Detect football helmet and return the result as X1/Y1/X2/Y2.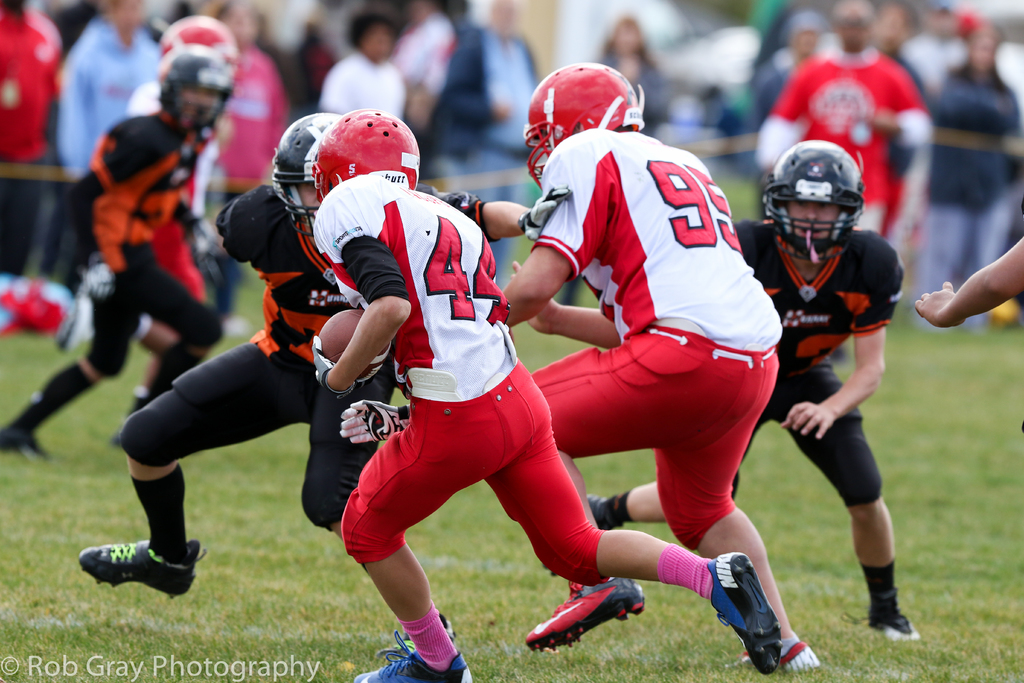
148/42/239/139.
